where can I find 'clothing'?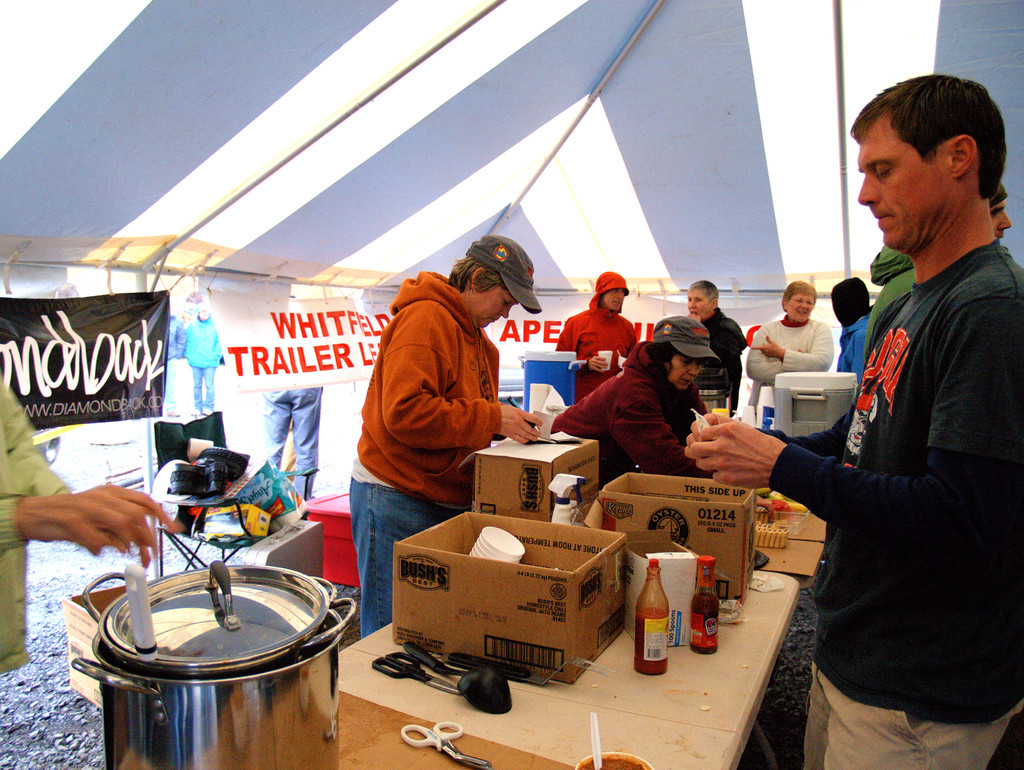
You can find it at region(0, 373, 76, 669).
